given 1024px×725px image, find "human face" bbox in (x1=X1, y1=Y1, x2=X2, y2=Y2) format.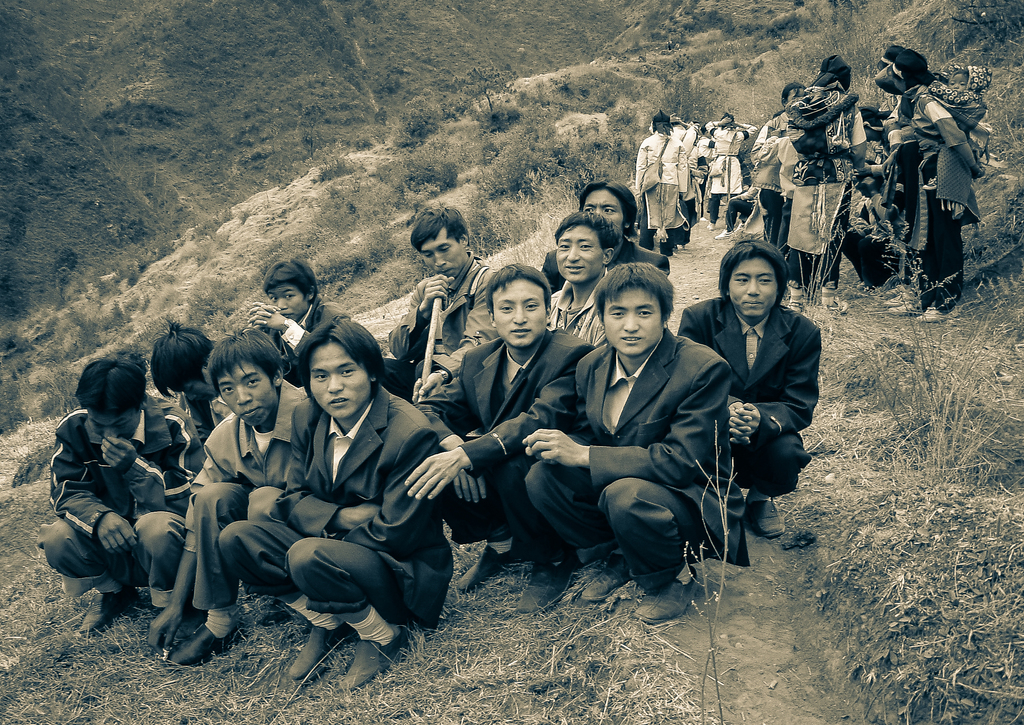
(x1=556, y1=225, x2=605, y2=283).
